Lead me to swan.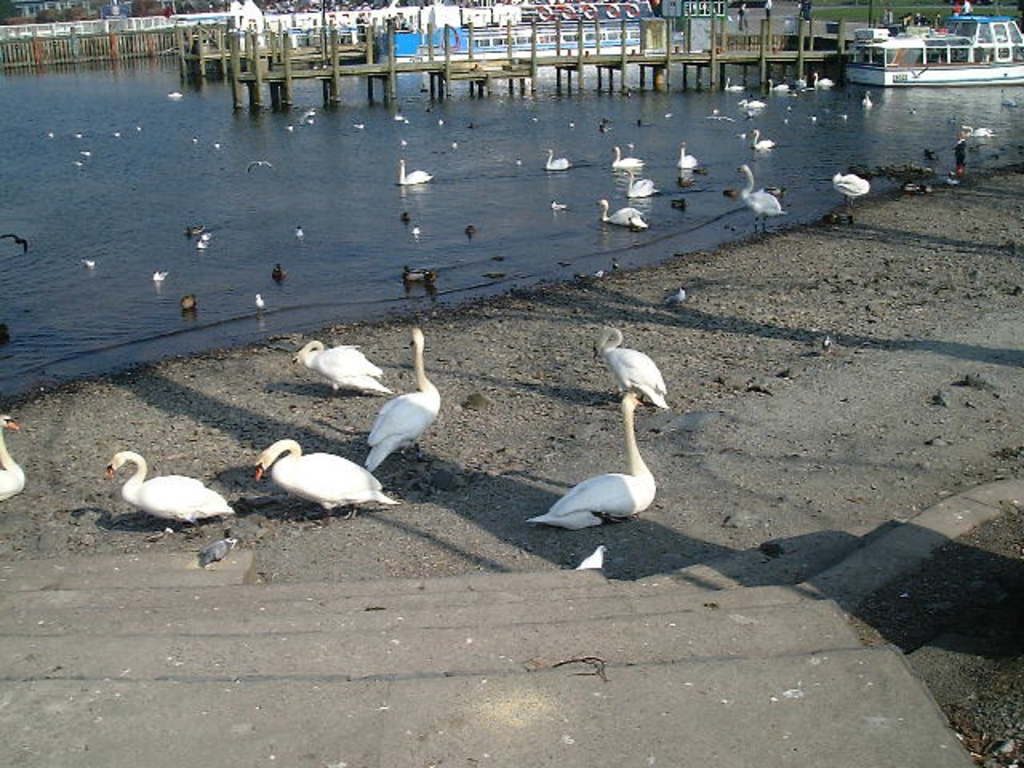
Lead to 734,99,765,107.
